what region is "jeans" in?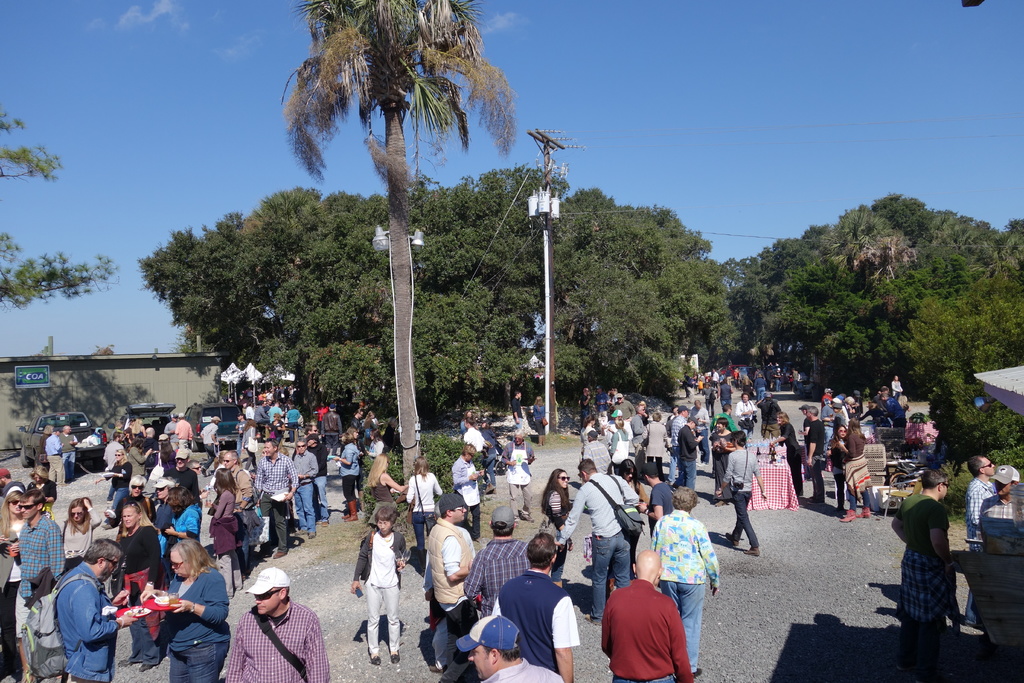
BBox(588, 531, 630, 617).
